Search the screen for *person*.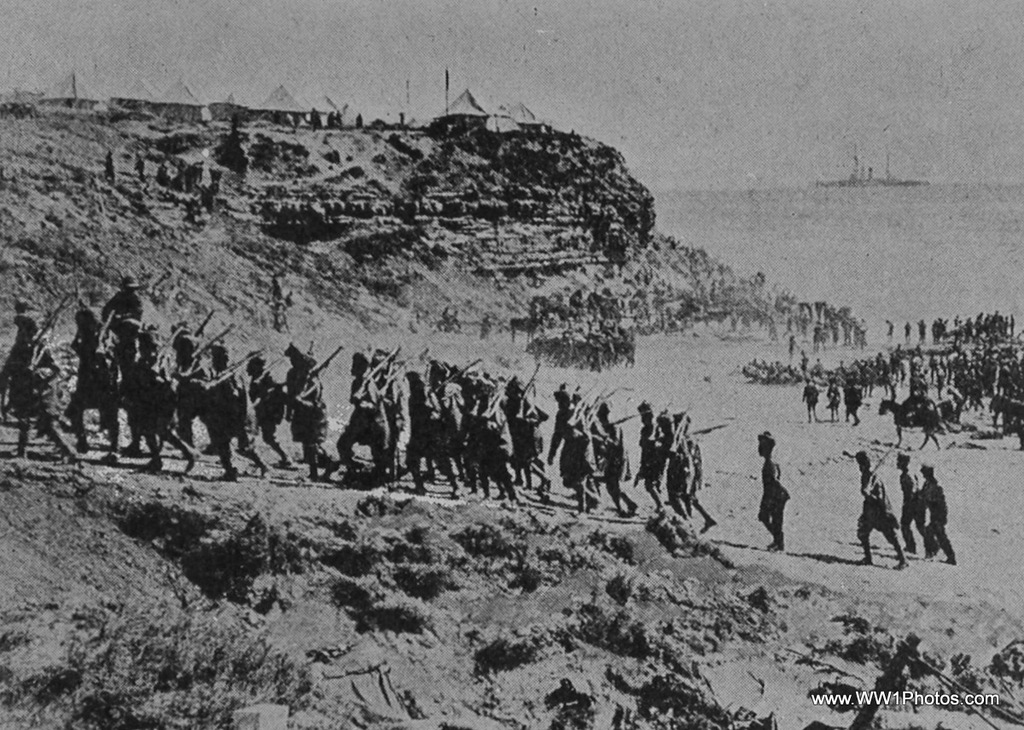
Found at box=[463, 369, 509, 509].
